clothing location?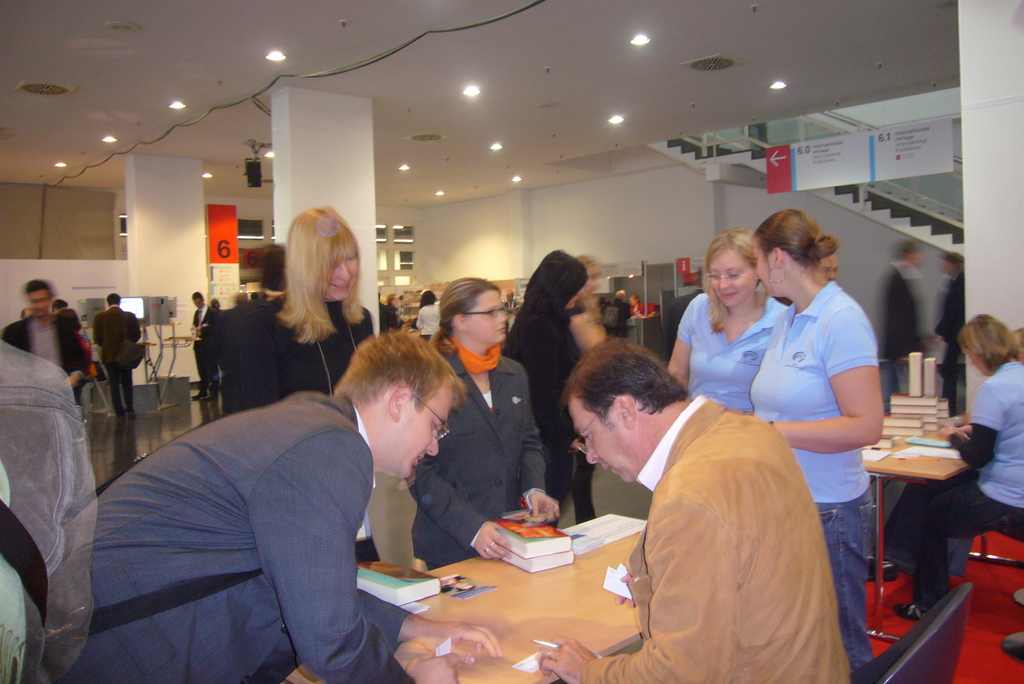
<box>605,297,638,333</box>
